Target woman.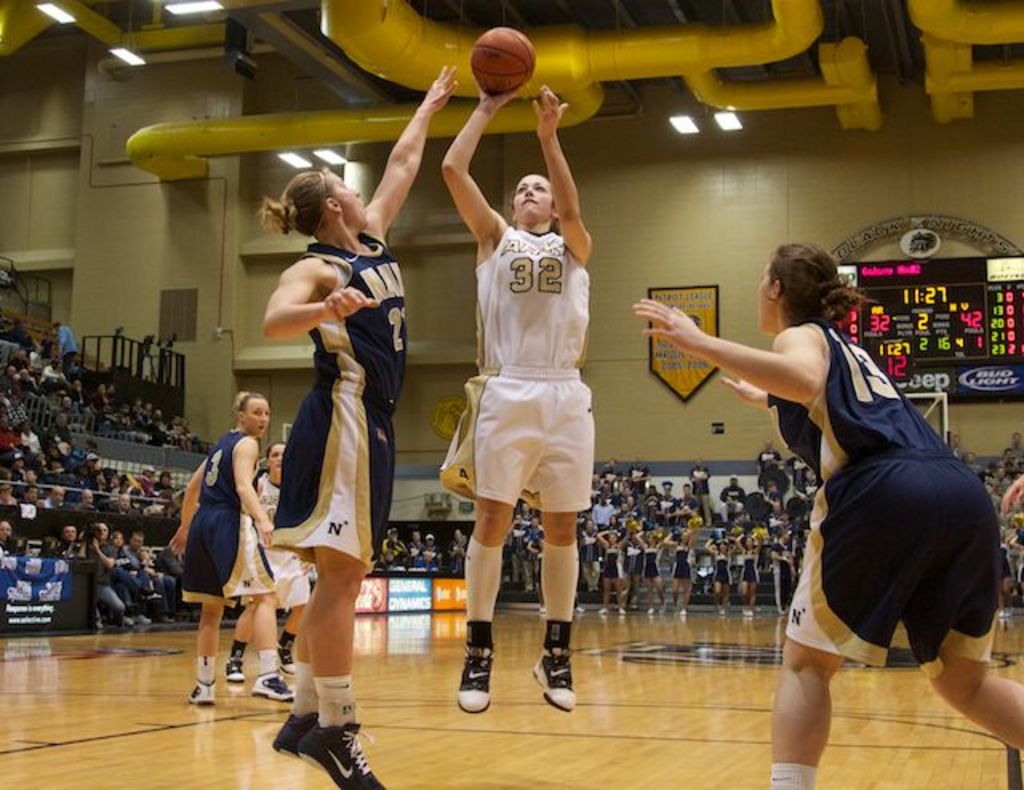
Target region: box=[730, 528, 763, 619].
